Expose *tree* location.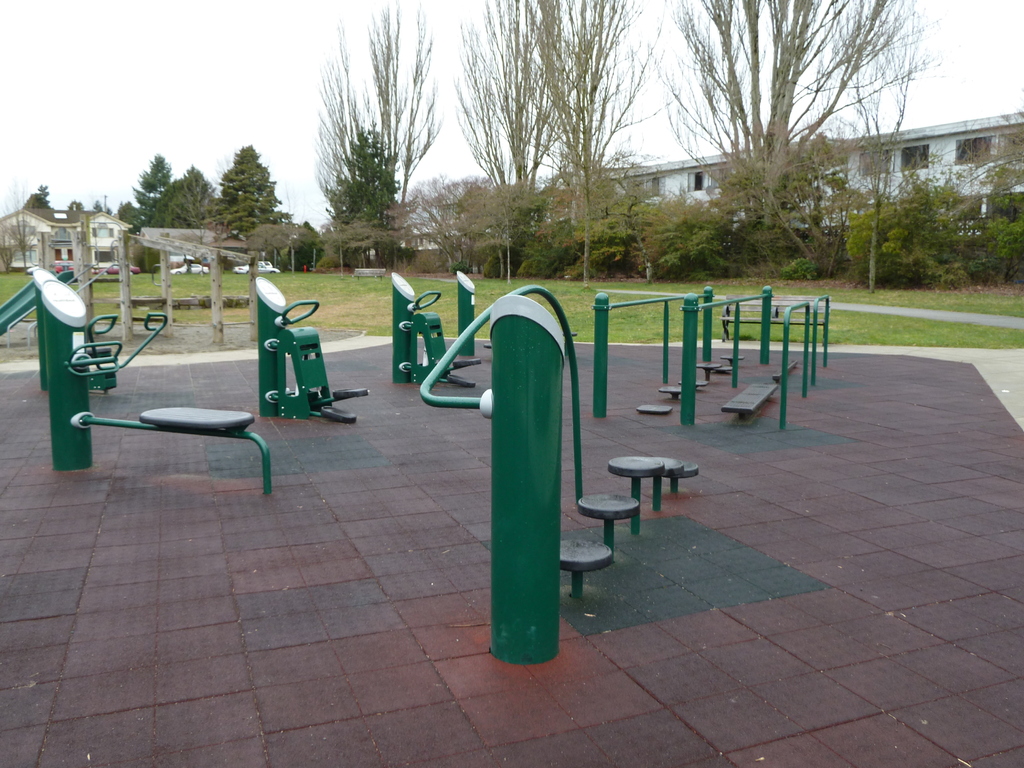
Exposed at left=460, top=177, right=556, bottom=277.
